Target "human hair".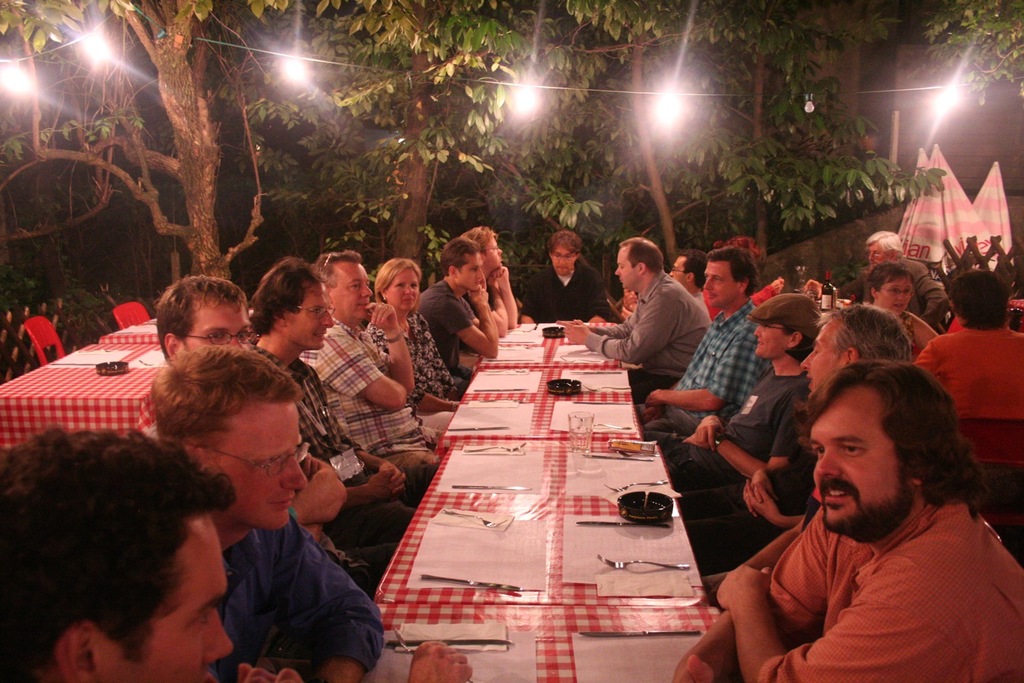
Target region: 681,251,708,290.
